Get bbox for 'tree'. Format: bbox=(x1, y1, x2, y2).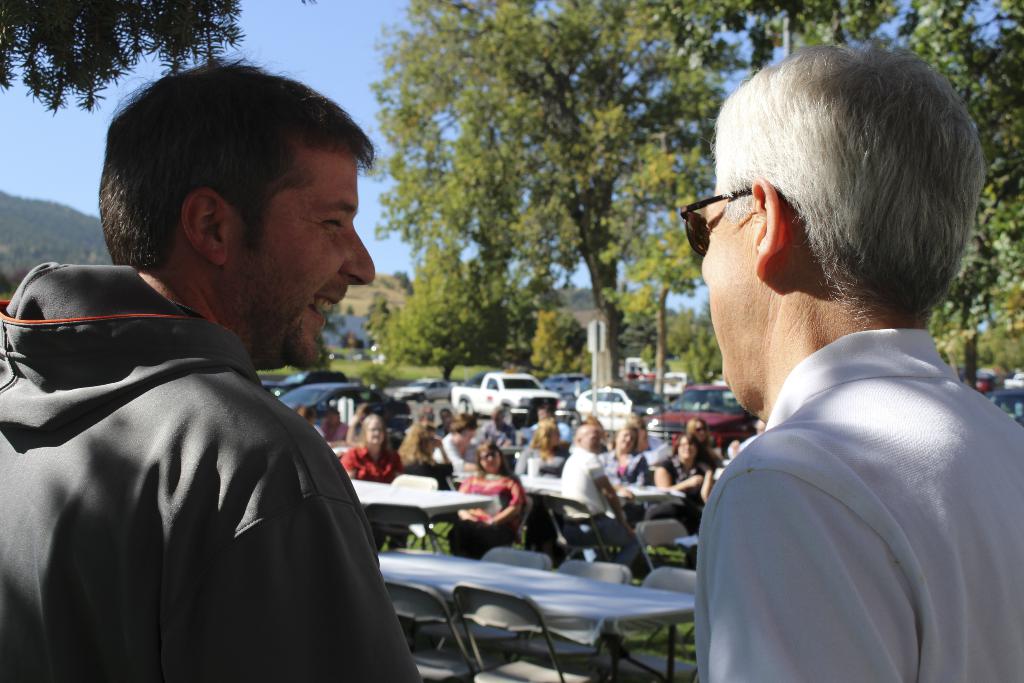
bbox=(0, 0, 246, 119).
